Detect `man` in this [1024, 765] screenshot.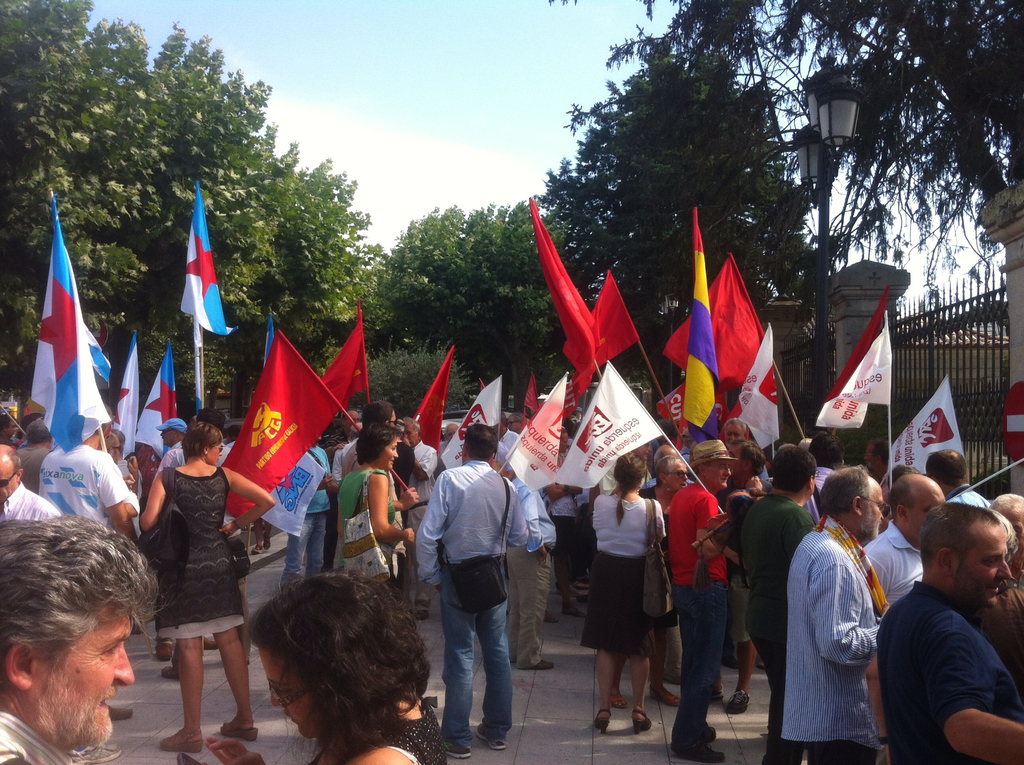
Detection: <box>155,421,186,444</box>.
